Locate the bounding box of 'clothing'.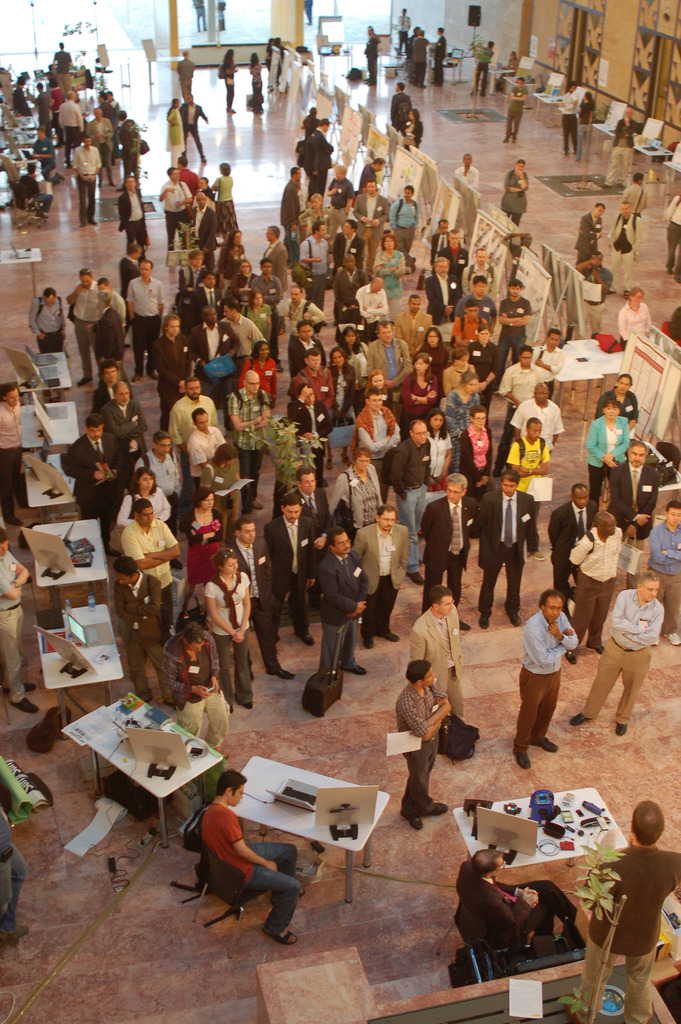
Bounding box: [x1=223, y1=312, x2=261, y2=350].
